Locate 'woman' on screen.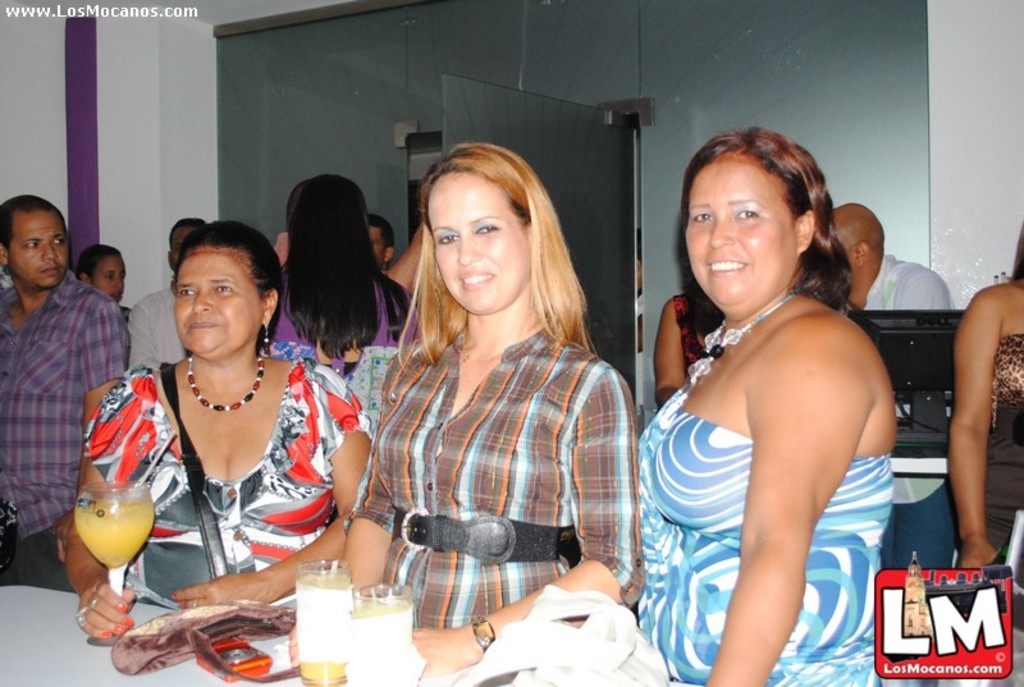
On screen at (72,241,127,316).
